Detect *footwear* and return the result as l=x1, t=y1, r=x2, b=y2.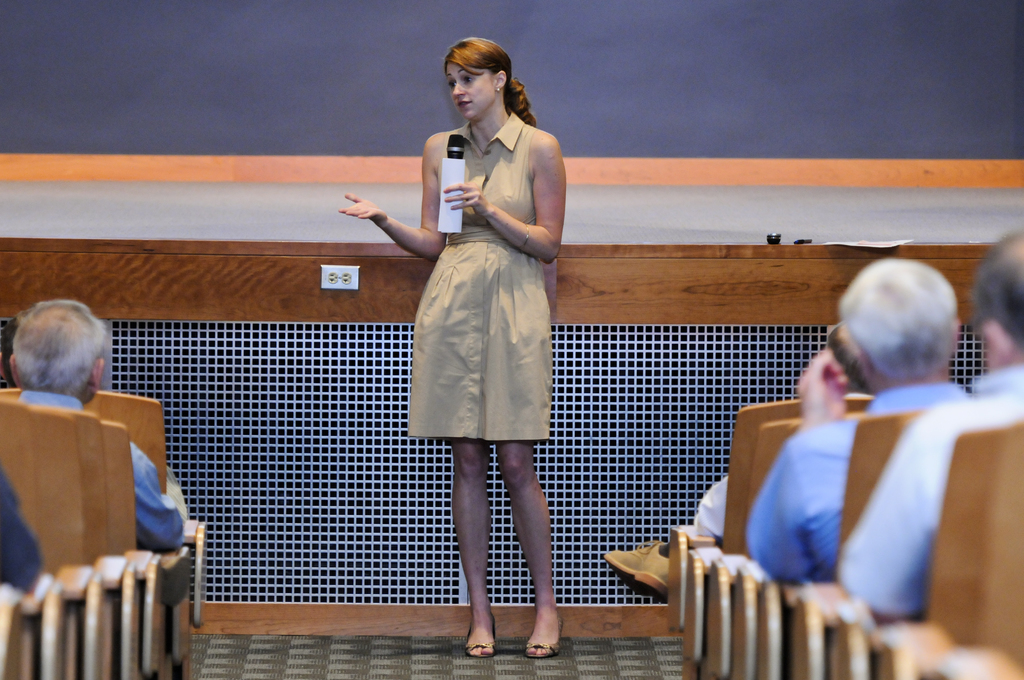
l=525, t=619, r=565, b=658.
